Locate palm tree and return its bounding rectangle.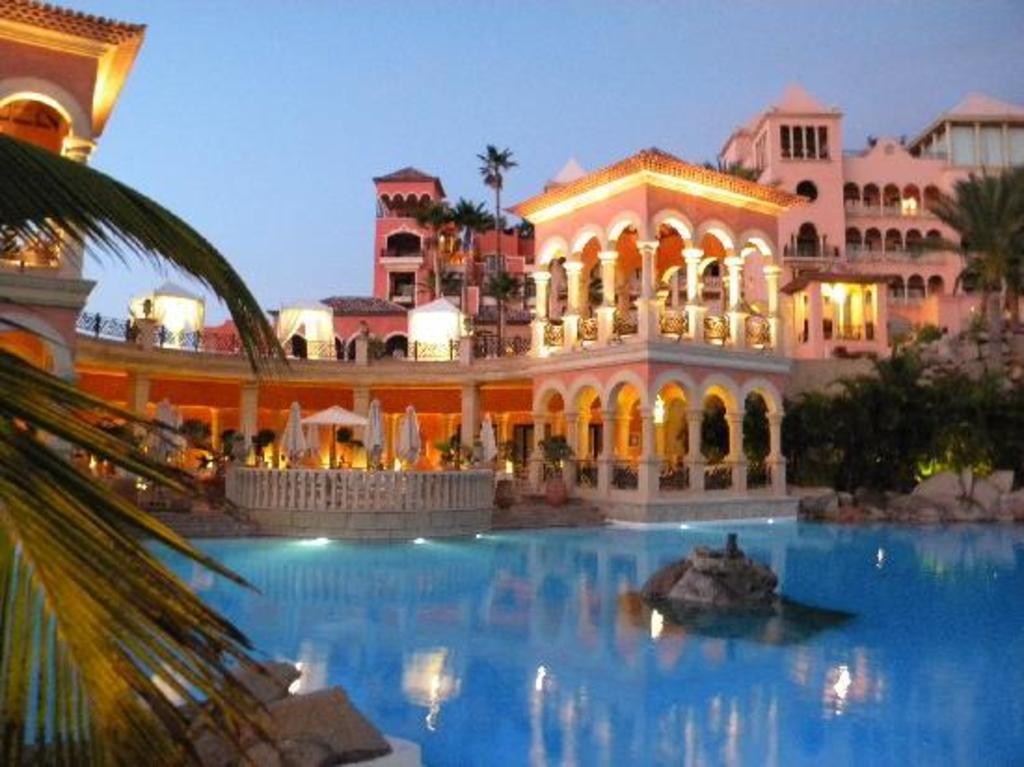
pyautogui.locateOnScreen(423, 262, 456, 307).
